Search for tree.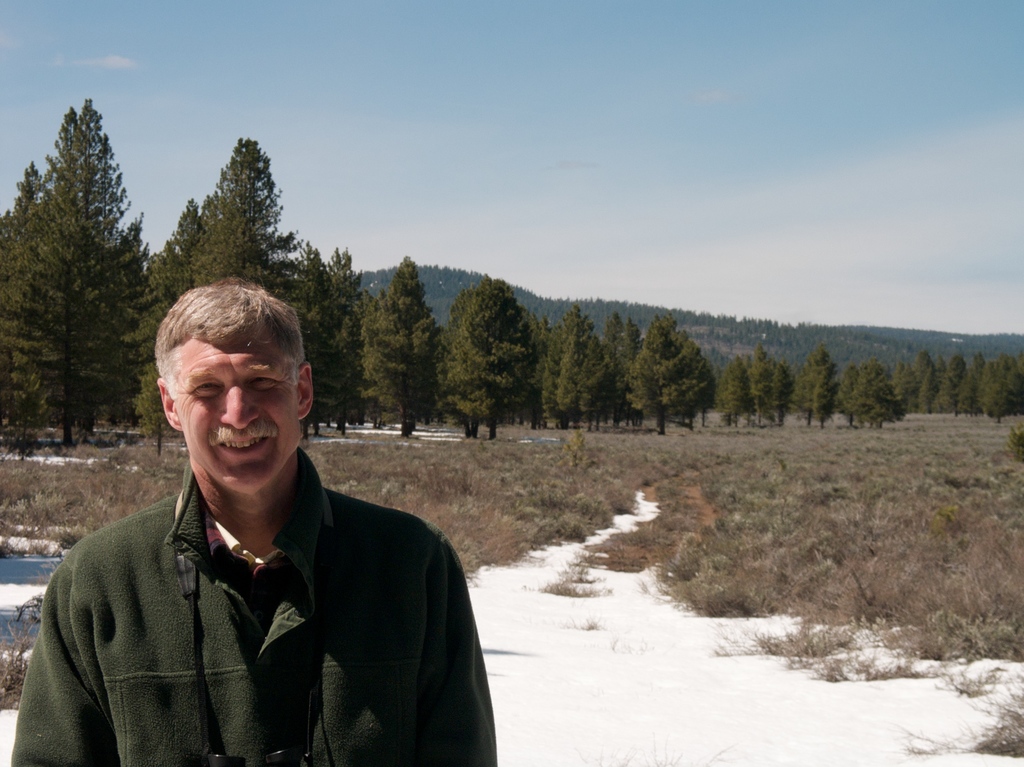
Found at crop(74, 92, 156, 416).
